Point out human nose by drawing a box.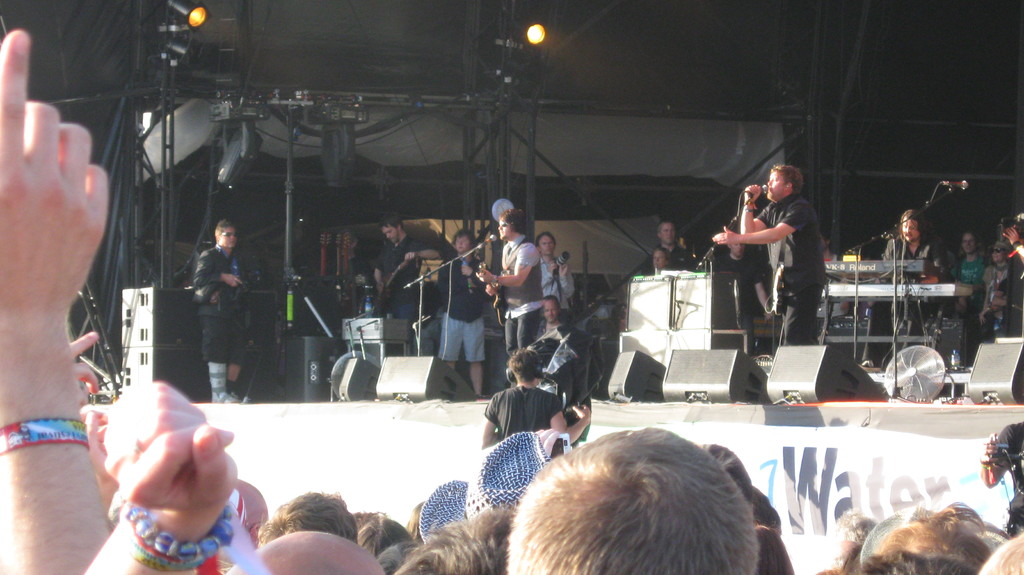
bbox=[545, 310, 552, 315].
